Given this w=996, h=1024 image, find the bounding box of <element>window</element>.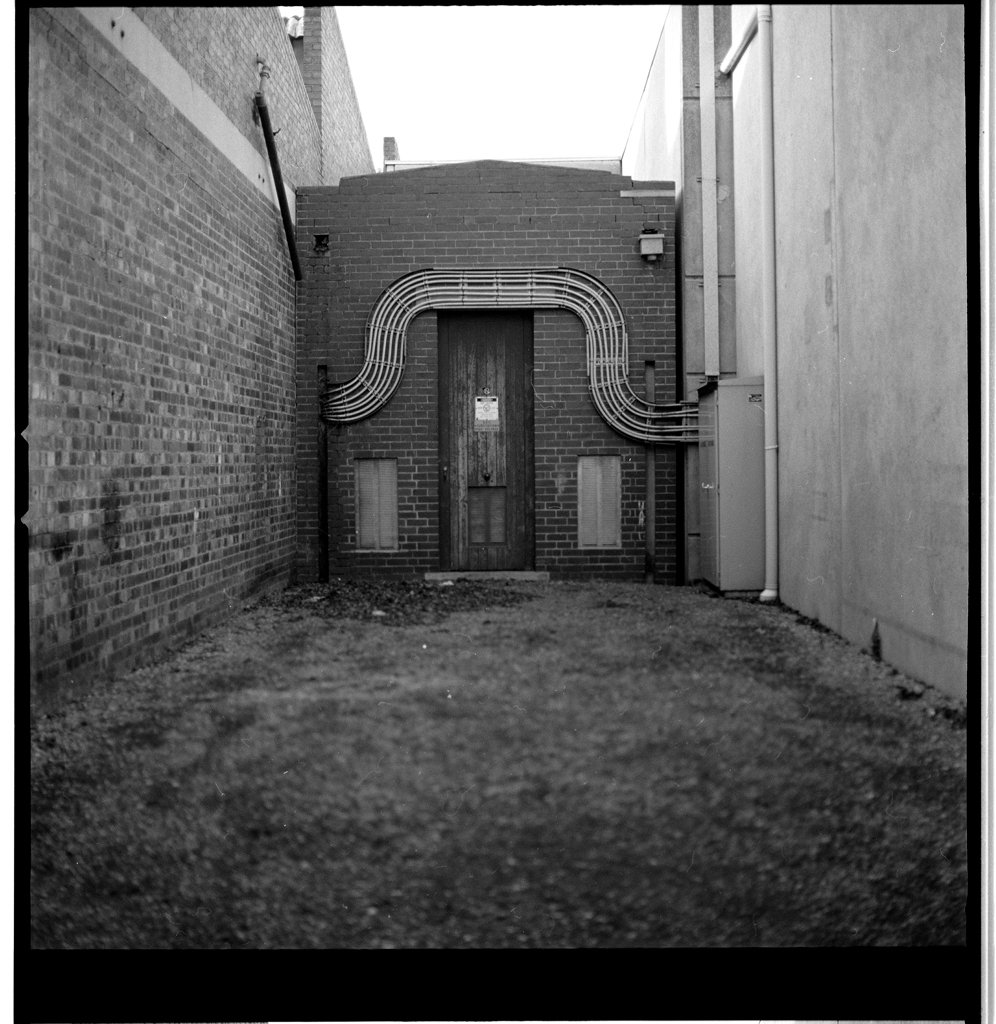
bbox(579, 457, 619, 551).
